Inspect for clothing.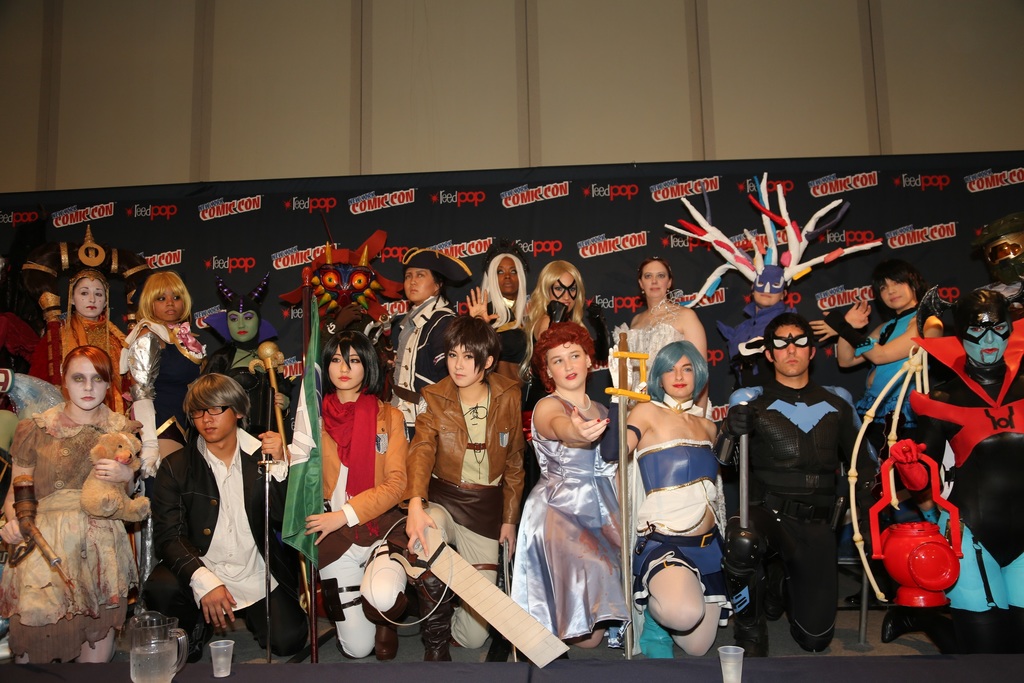
Inspection: box=[401, 373, 525, 645].
